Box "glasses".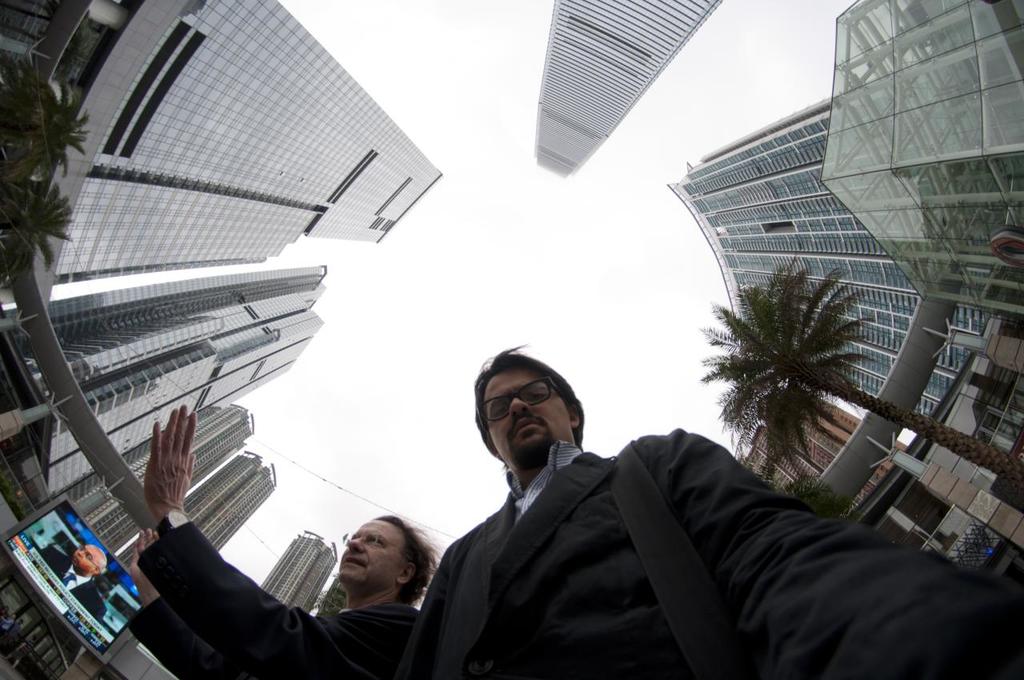
select_region(80, 546, 102, 566).
